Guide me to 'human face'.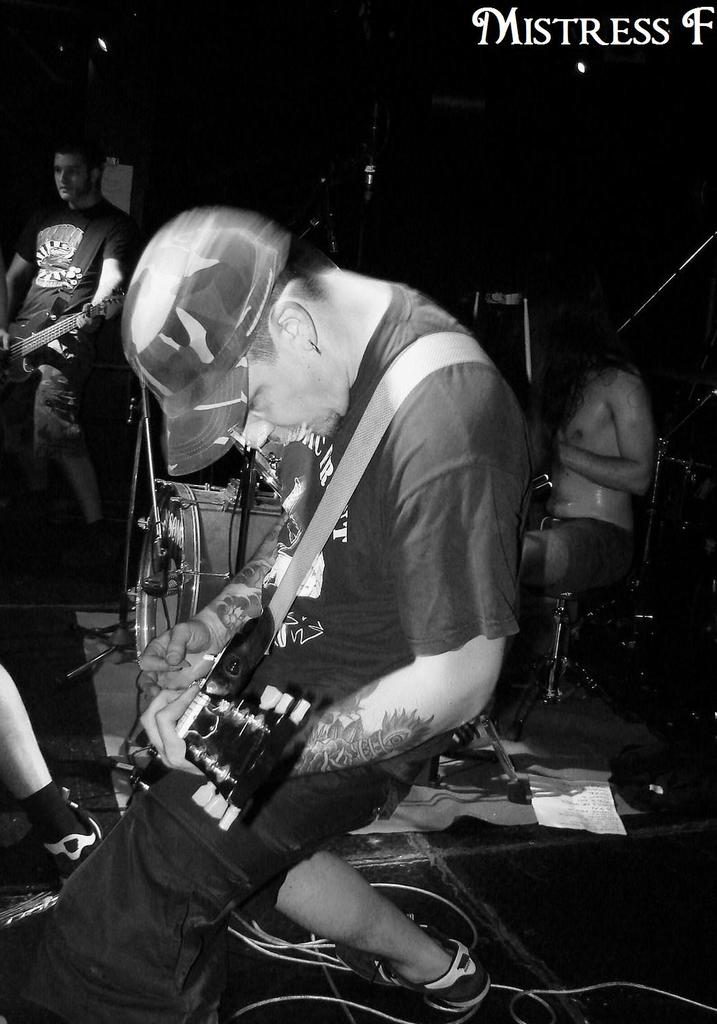
Guidance: 60/152/86/201.
